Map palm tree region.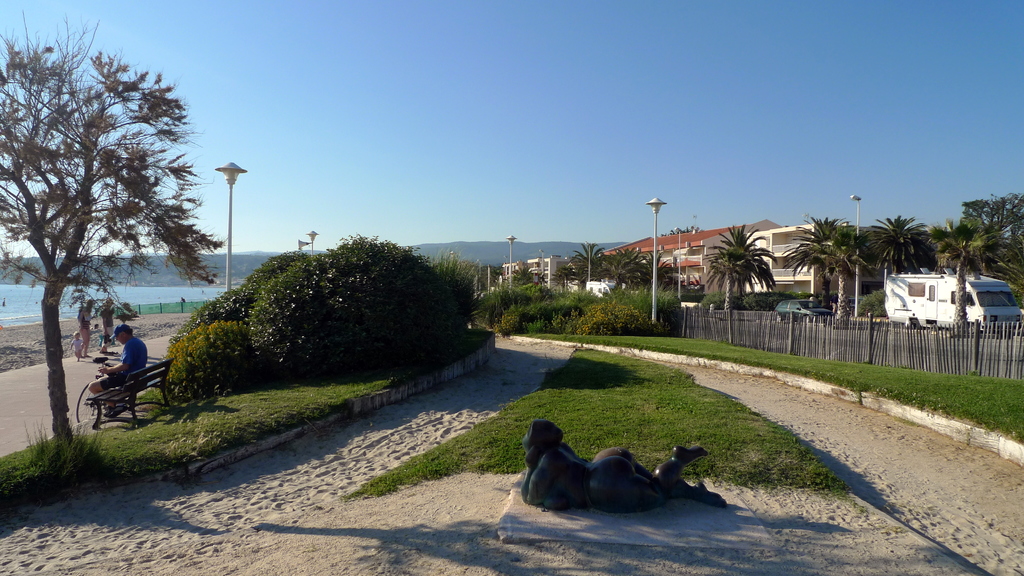
Mapped to 805 234 866 314.
